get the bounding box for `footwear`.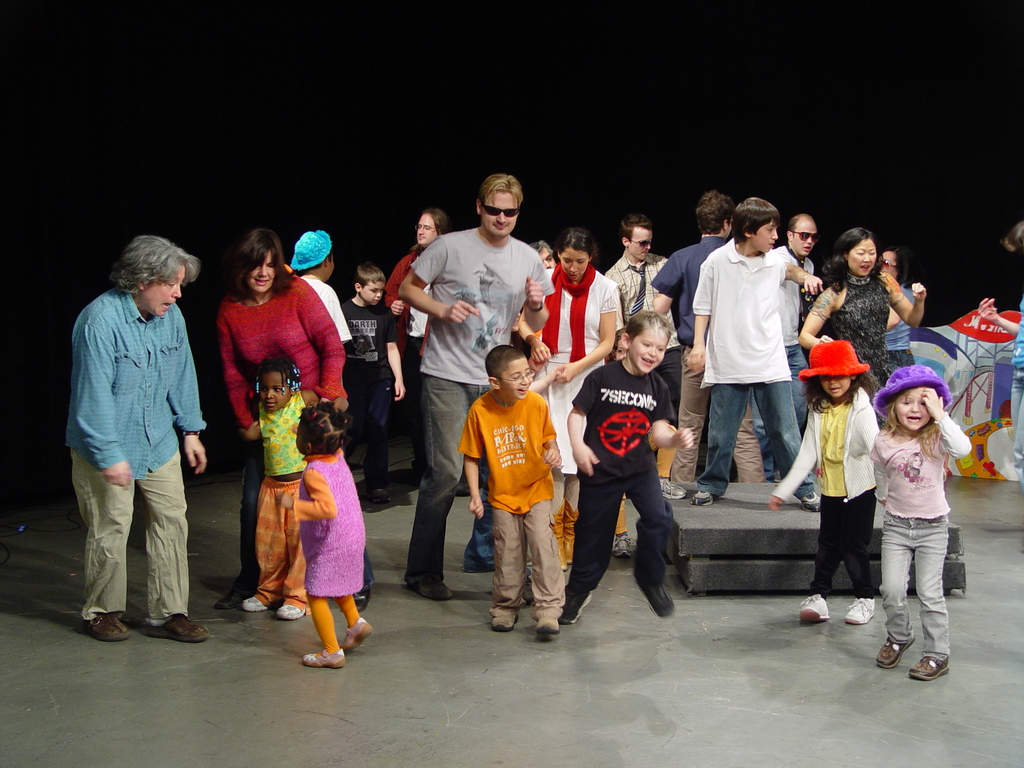
[242,591,269,613].
